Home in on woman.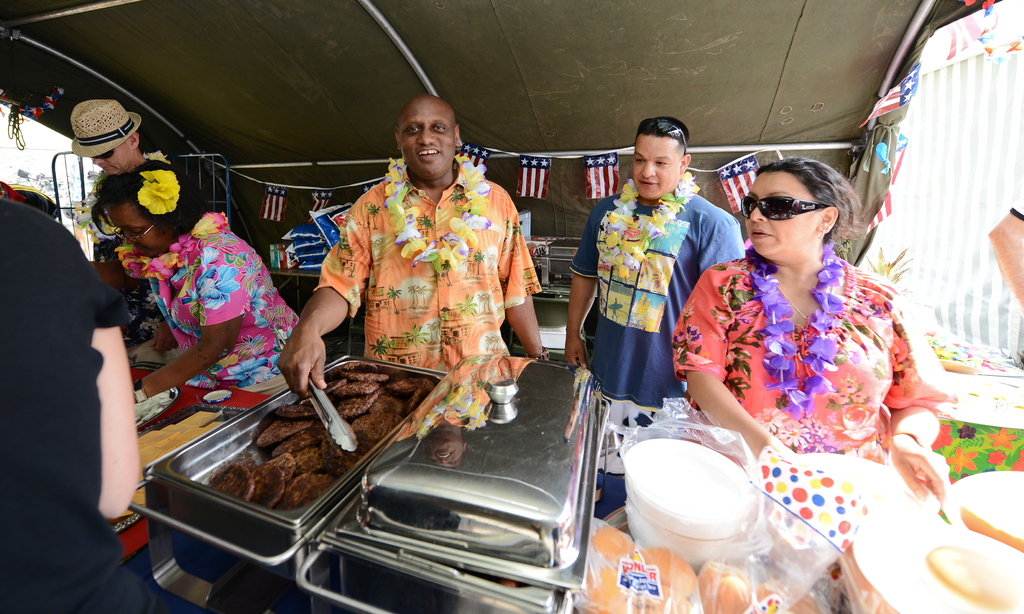
Homed in at bbox=(673, 157, 959, 503).
